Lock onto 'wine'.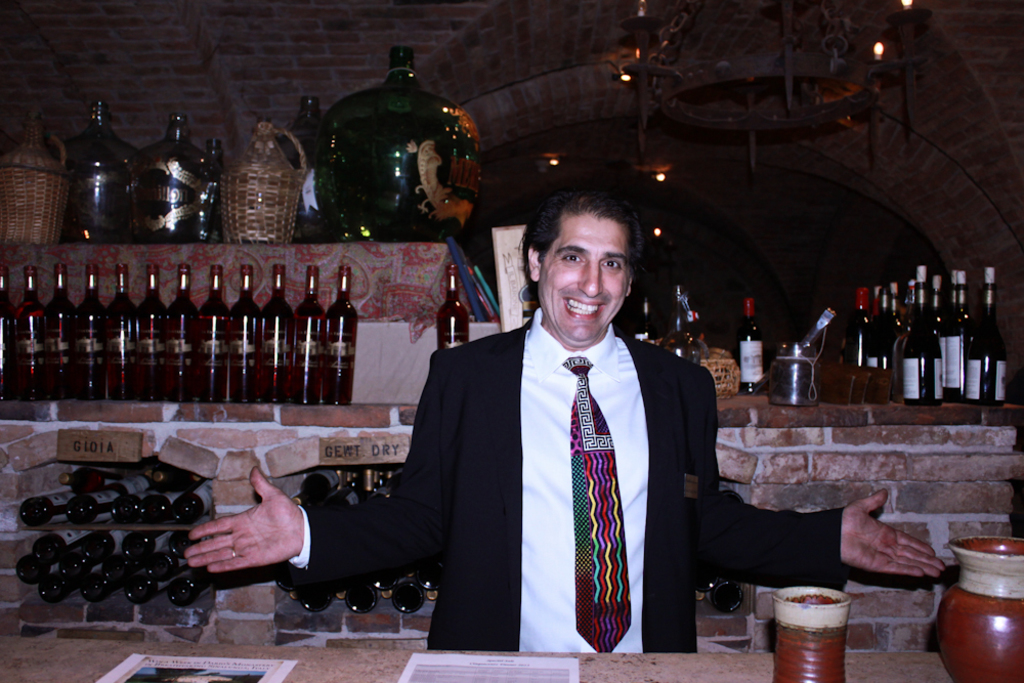
Locked: [899, 267, 940, 405].
